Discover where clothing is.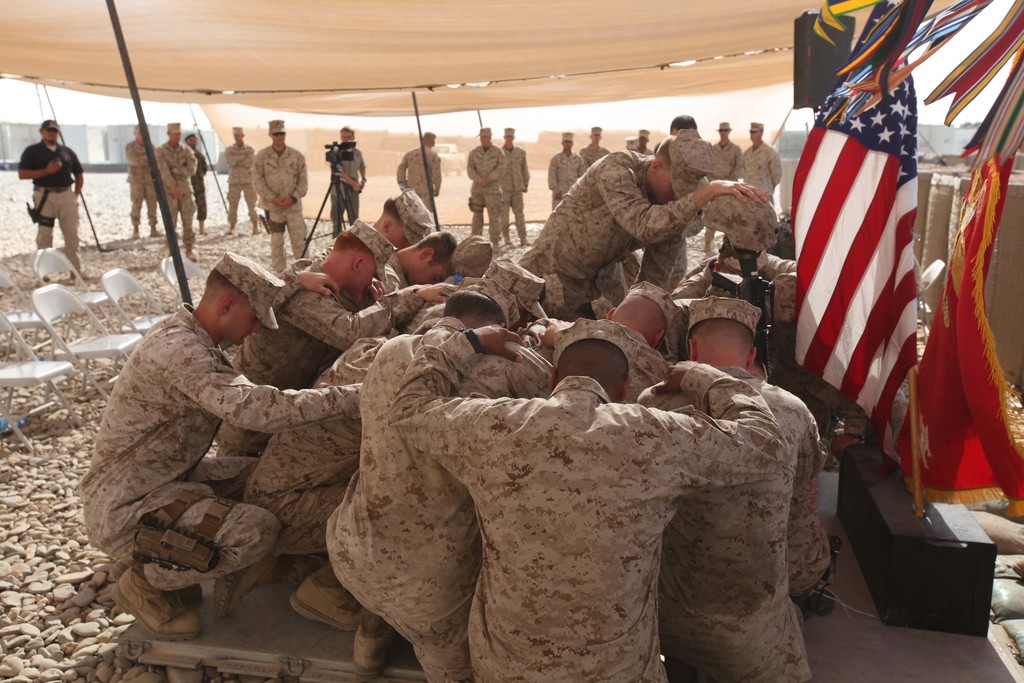
Discovered at (509, 151, 703, 317).
